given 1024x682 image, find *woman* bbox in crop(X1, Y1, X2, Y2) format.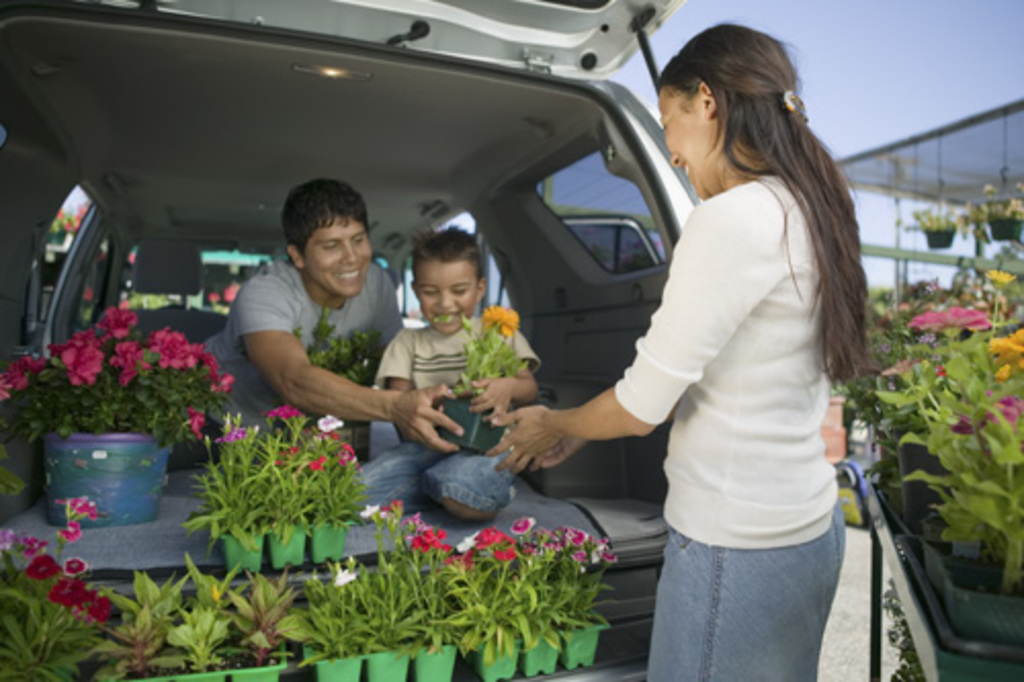
crop(551, 27, 874, 670).
